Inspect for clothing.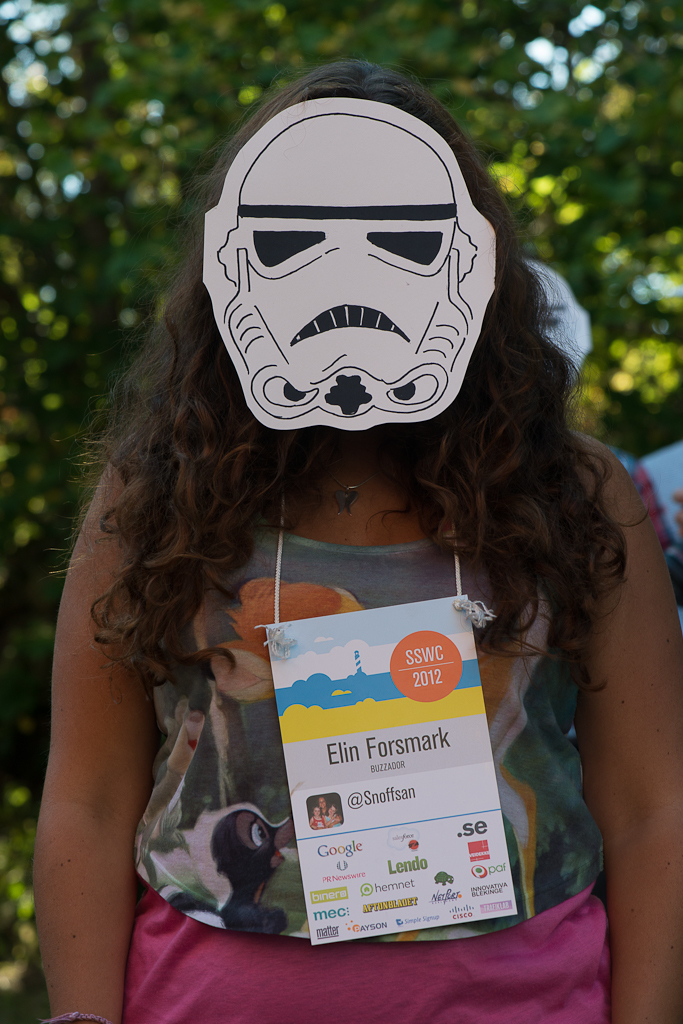
Inspection: pyautogui.locateOnScreen(134, 508, 618, 1023).
